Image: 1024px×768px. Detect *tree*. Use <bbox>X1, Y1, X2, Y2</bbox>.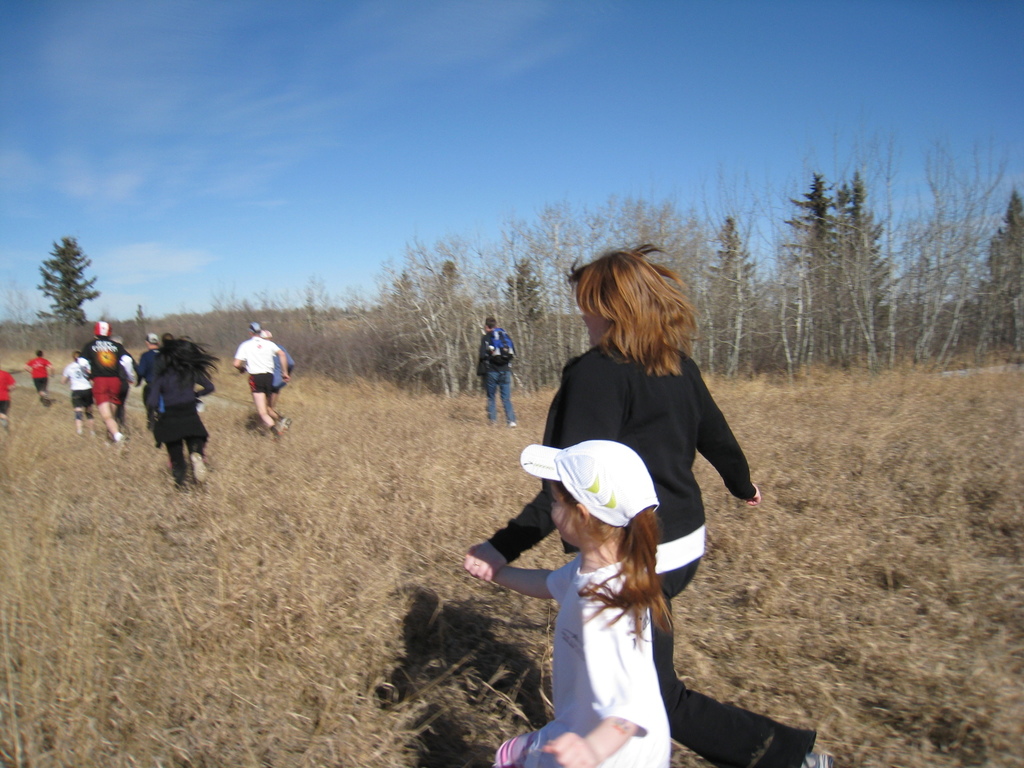
<bbox>958, 140, 1023, 363</bbox>.
